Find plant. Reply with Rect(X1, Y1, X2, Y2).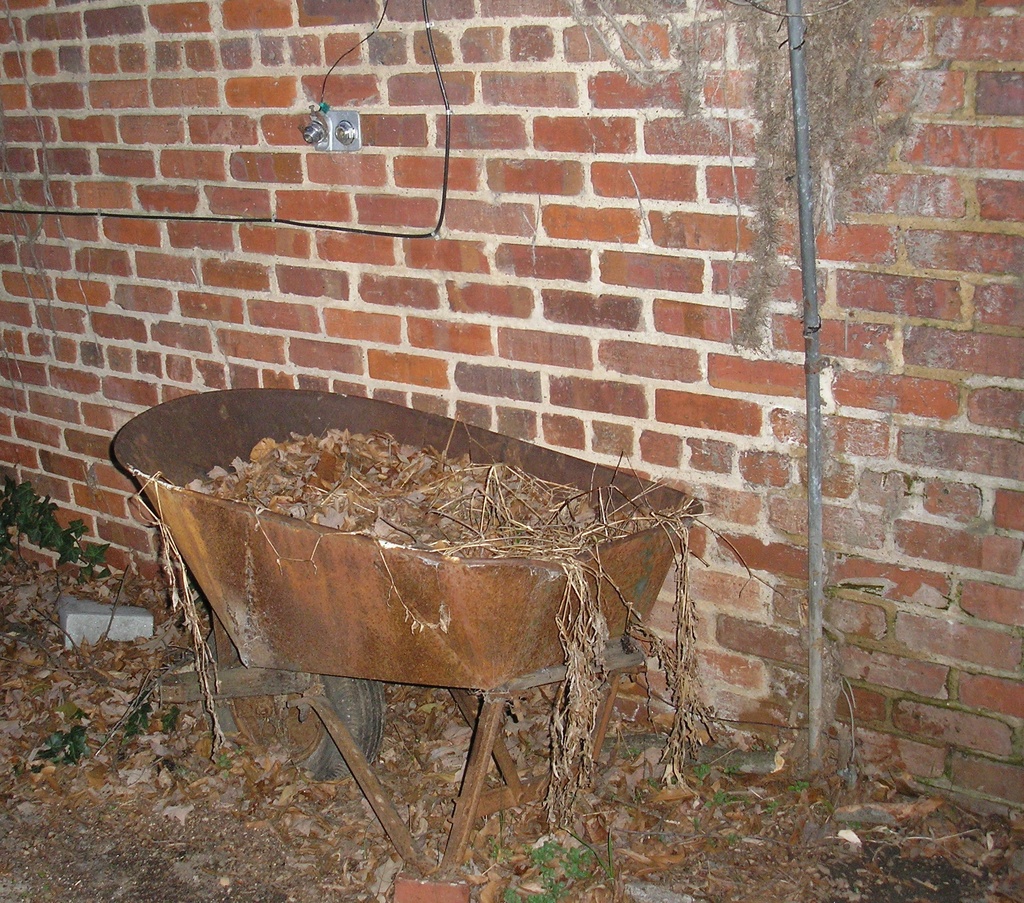
Rect(625, 744, 638, 763).
